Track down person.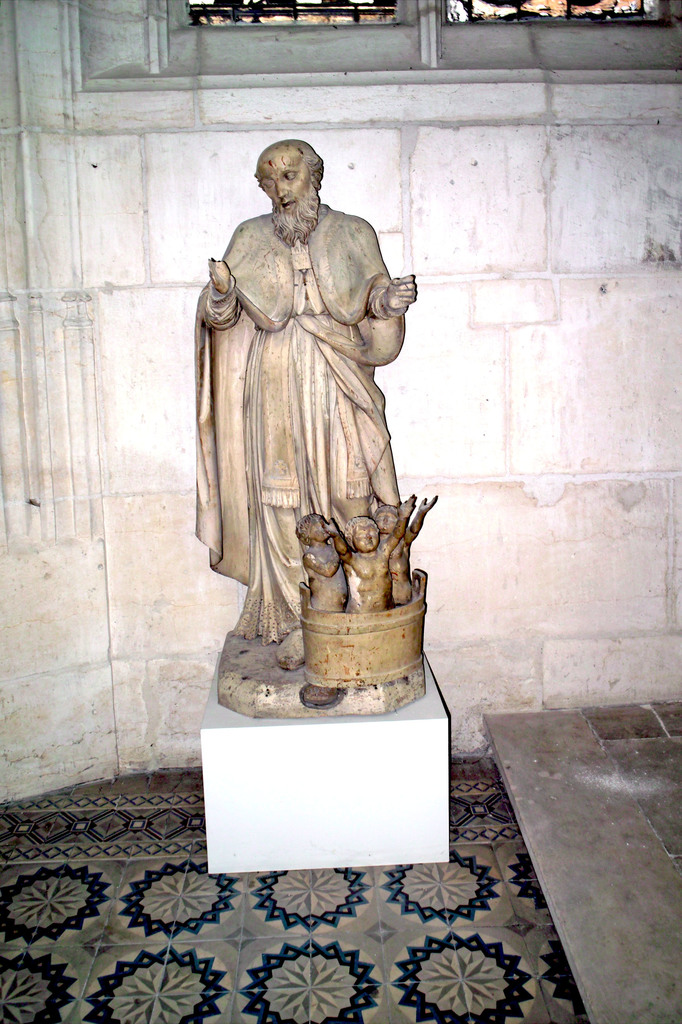
Tracked to pyautogui.locateOnScreen(197, 138, 411, 660).
